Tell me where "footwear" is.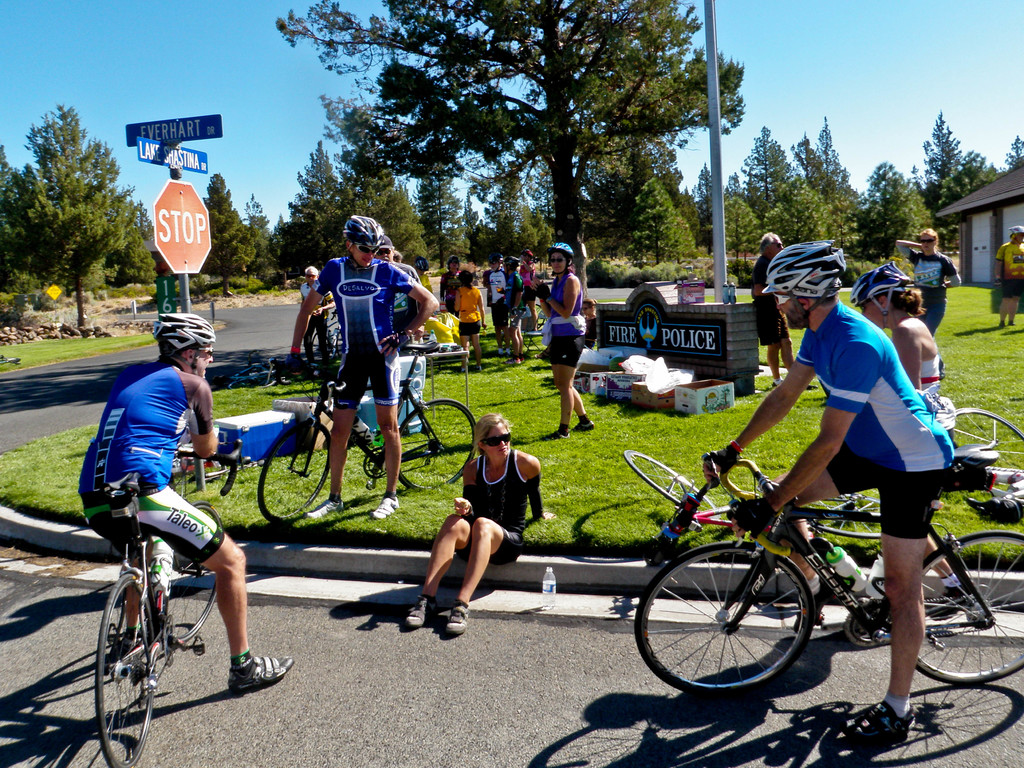
"footwear" is at rect(496, 347, 505, 356).
